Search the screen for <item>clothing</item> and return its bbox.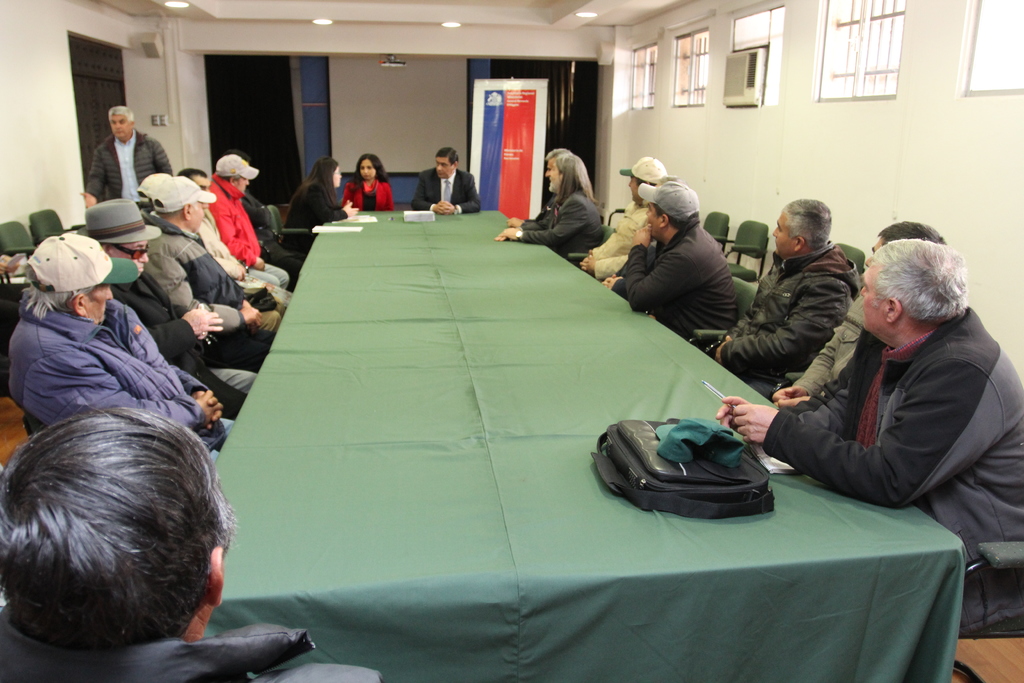
Found: [left=767, top=325, right=1023, bottom=634].
